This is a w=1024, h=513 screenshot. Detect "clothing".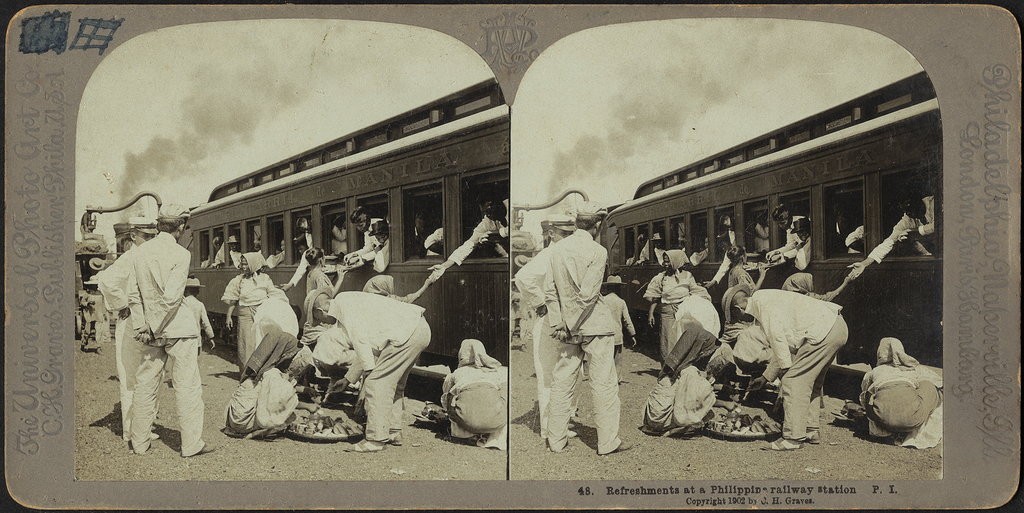
bbox=[844, 225, 862, 253].
